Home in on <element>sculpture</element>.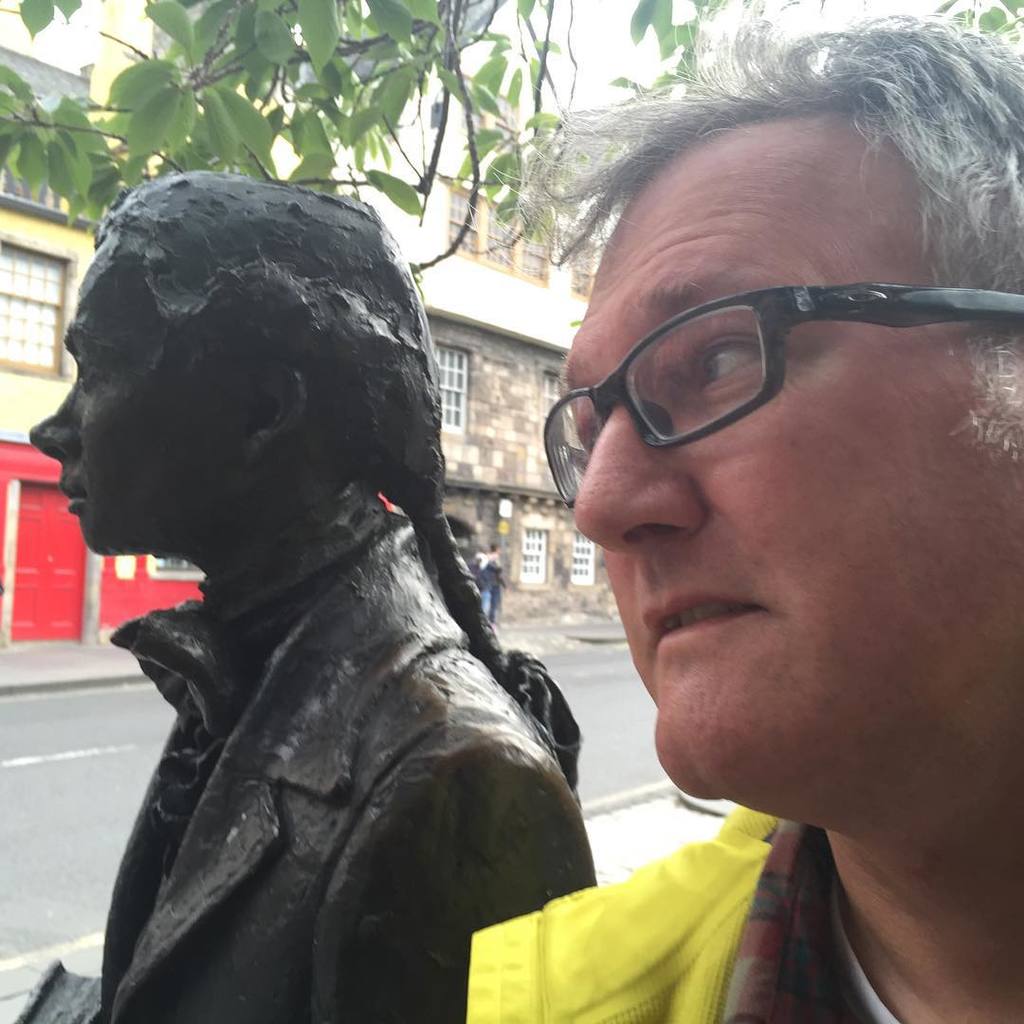
Homed in at {"x1": 0, "y1": 177, "x2": 597, "y2": 1023}.
